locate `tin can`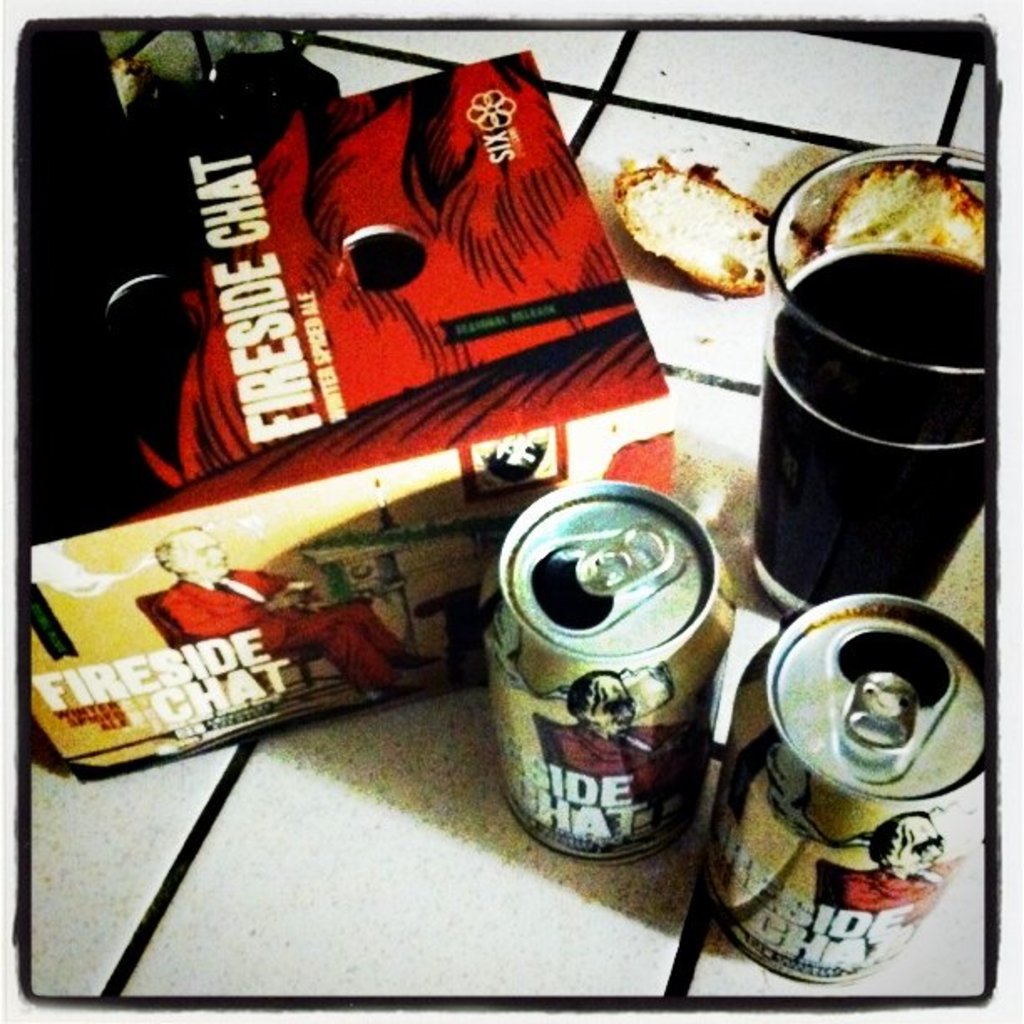
<bbox>479, 480, 733, 867</bbox>
